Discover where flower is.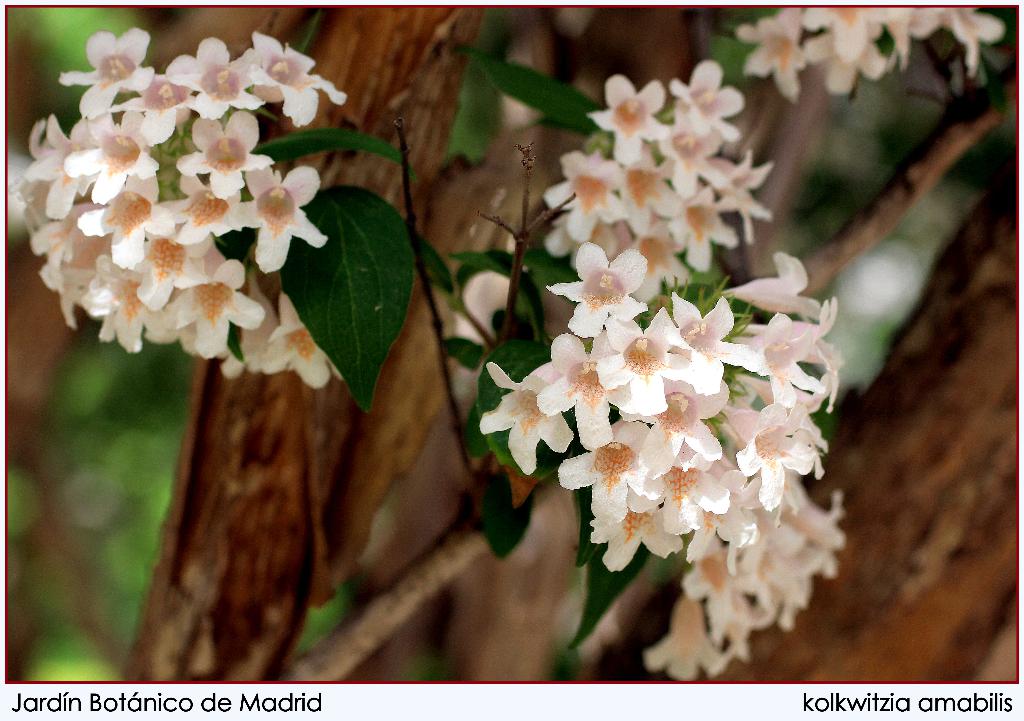
Discovered at BBox(73, 166, 177, 272).
